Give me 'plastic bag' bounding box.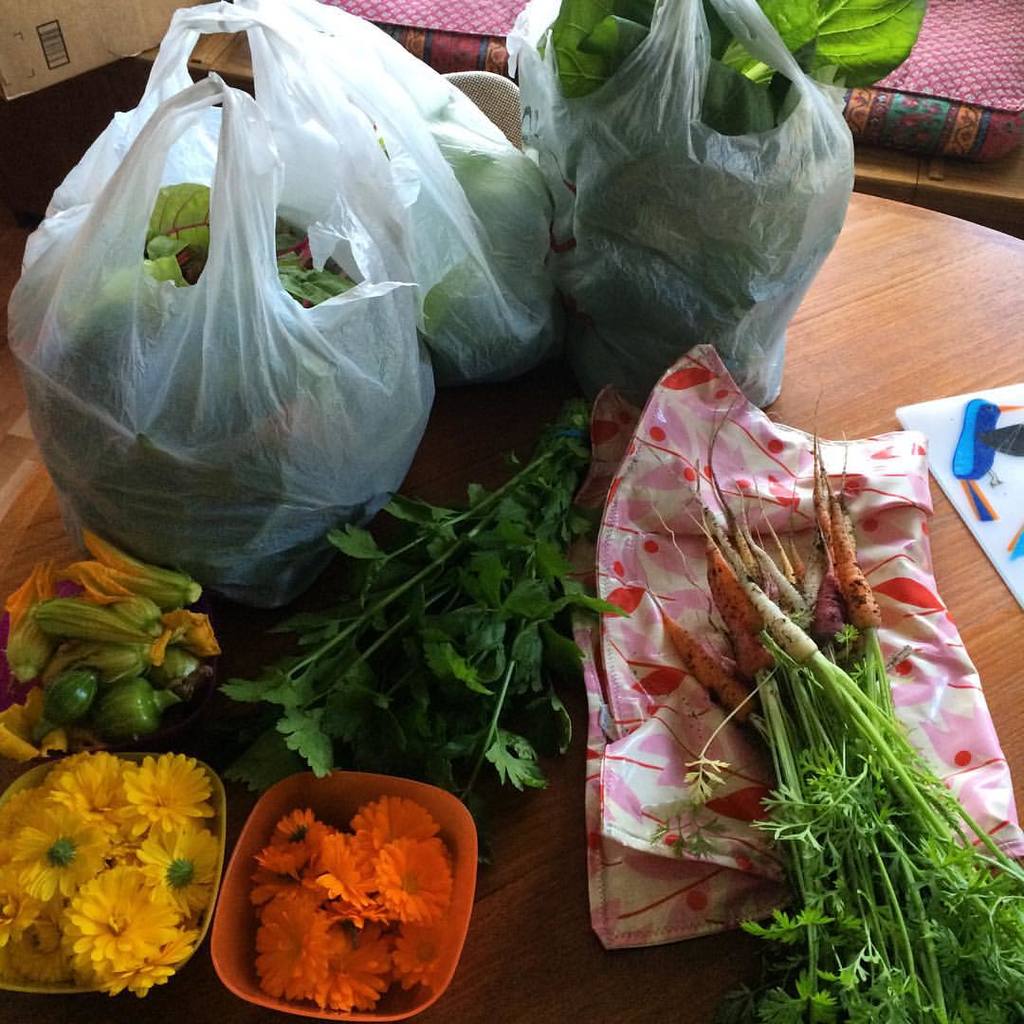
(503,0,856,410).
